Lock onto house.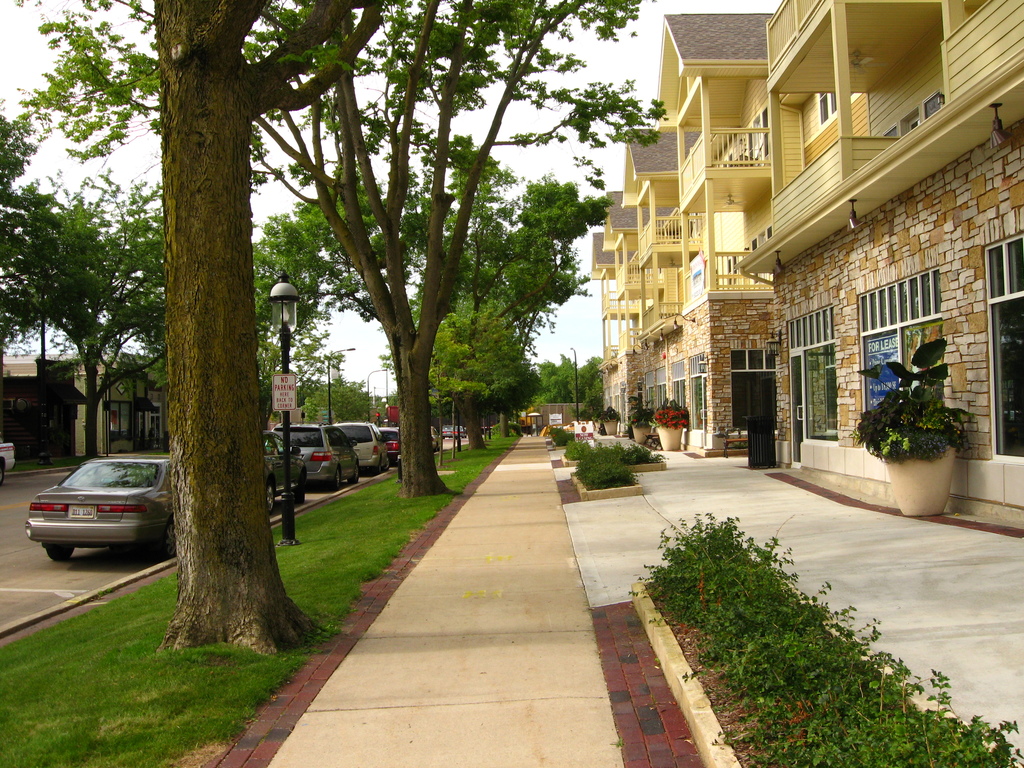
Locked: (603,8,1023,526).
